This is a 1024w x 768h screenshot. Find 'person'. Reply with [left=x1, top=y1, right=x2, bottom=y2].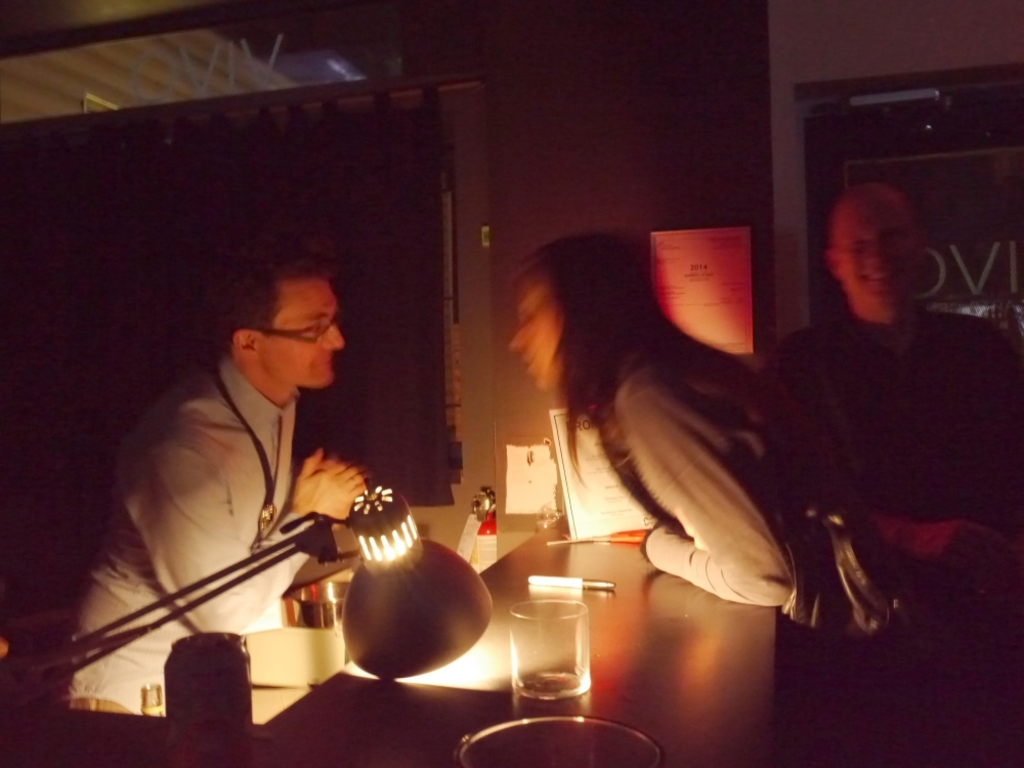
[left=766, top=184, right=1023, bottom=767].
